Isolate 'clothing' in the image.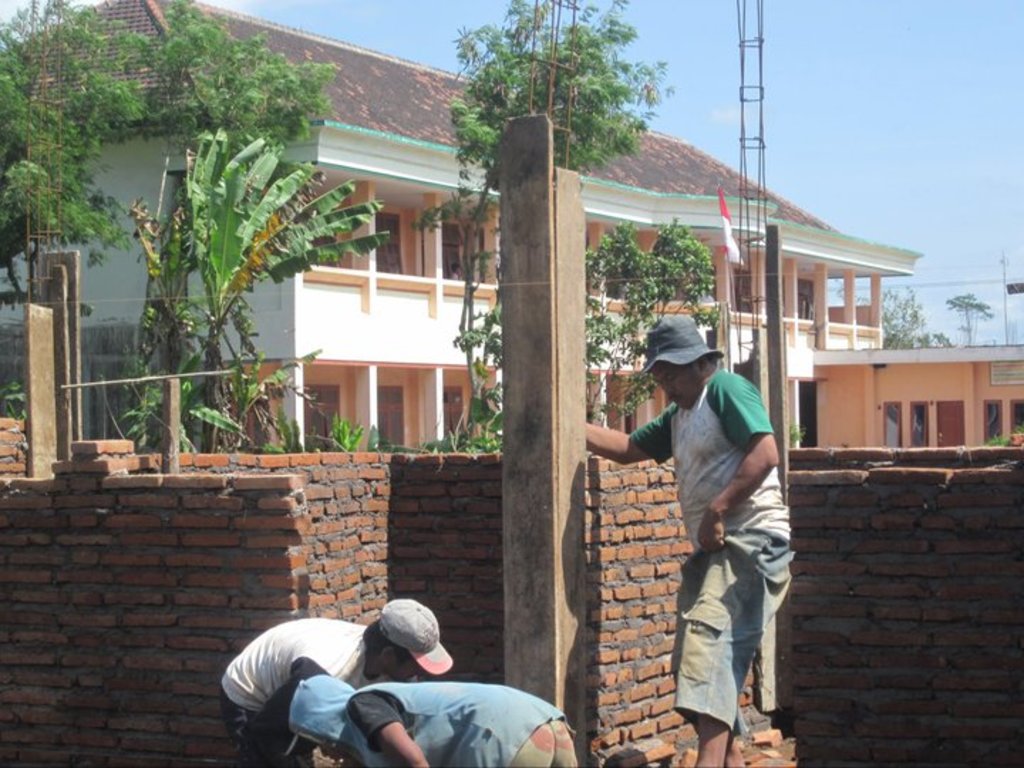
Isolated region: (636,330,789,737).
